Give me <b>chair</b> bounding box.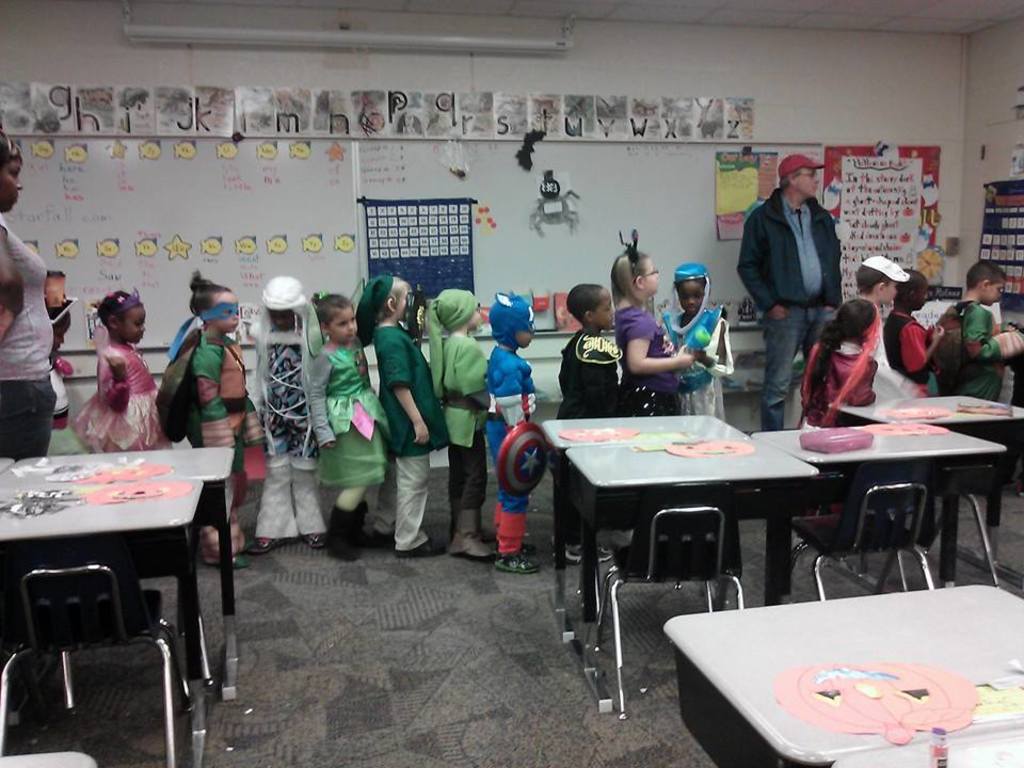
Rect(0, 560, 210, 767).
